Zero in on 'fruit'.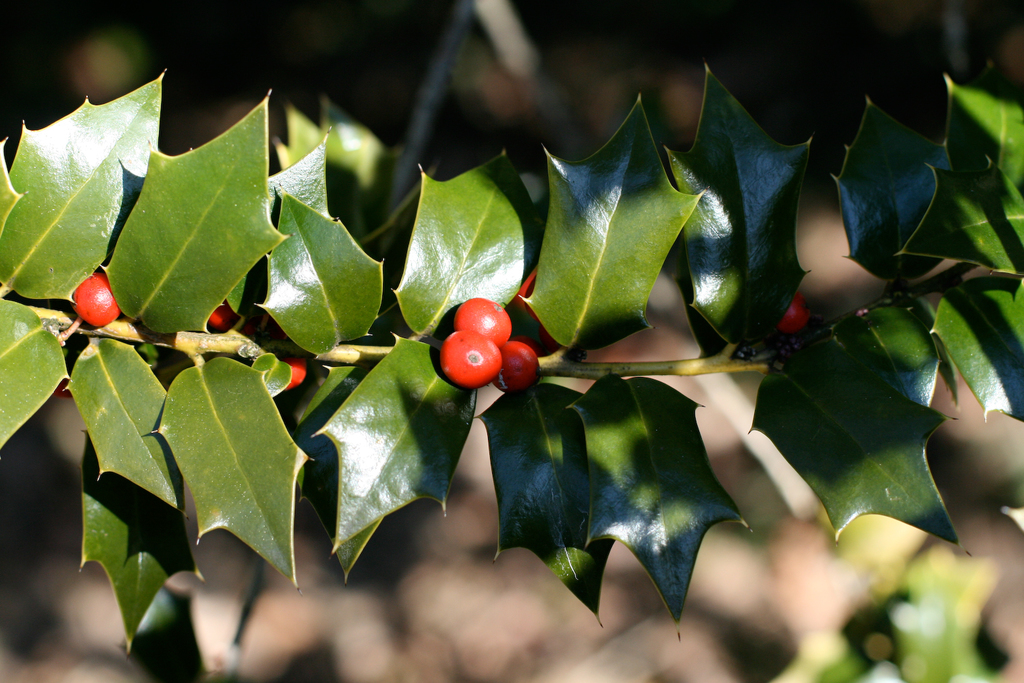
Zeroed in: {"x1": 285, "y1": 354, "x2": 309, "y2": 394}.
